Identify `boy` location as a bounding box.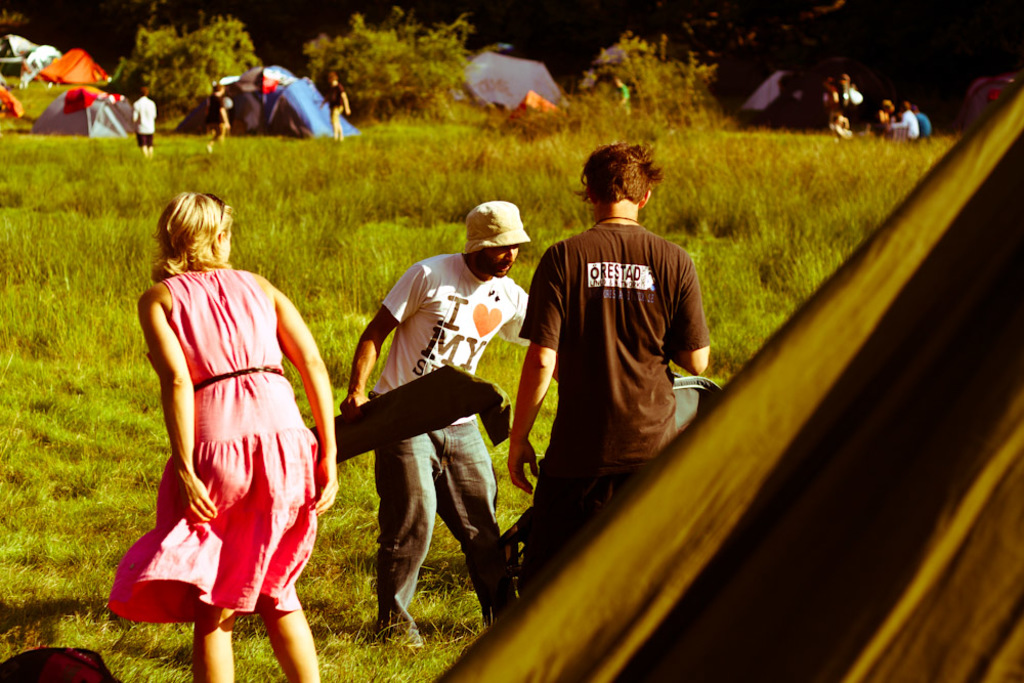
[x1=209, y1=77, x2=232, y2=156].
